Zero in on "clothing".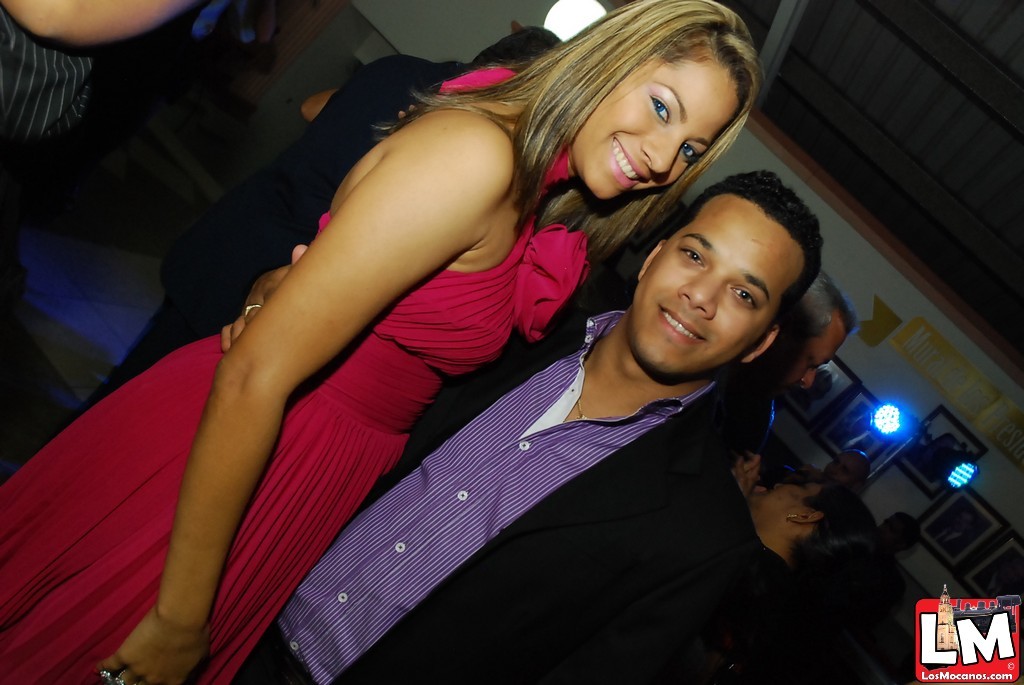
Zeroed in: select_region(0, 0, 101, 158).
